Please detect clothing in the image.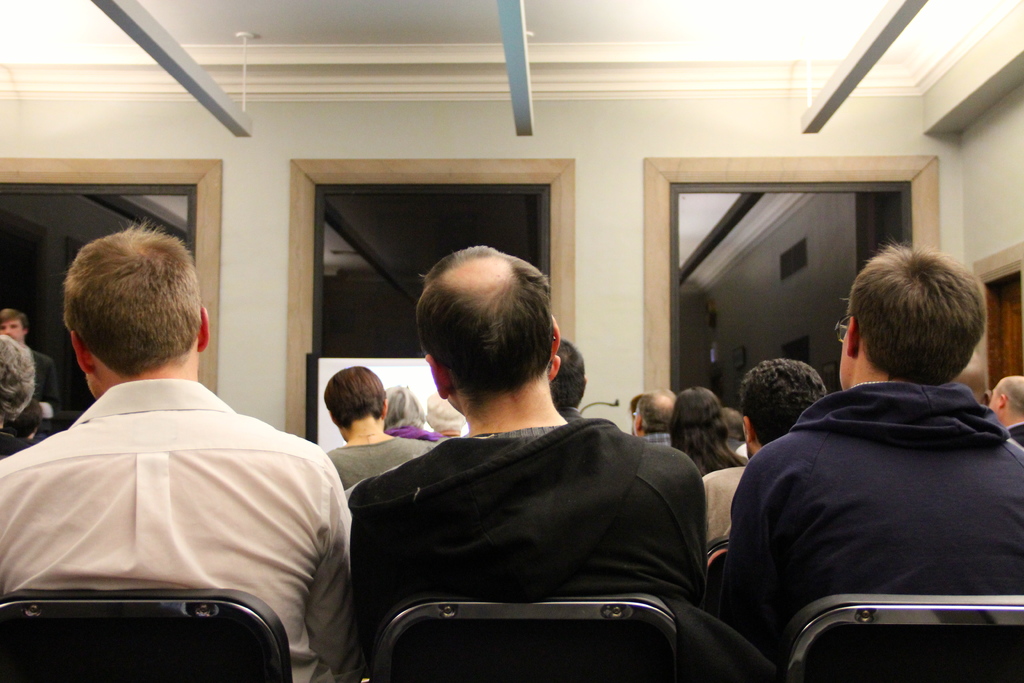
select_region(316, 419, 442, 504).
